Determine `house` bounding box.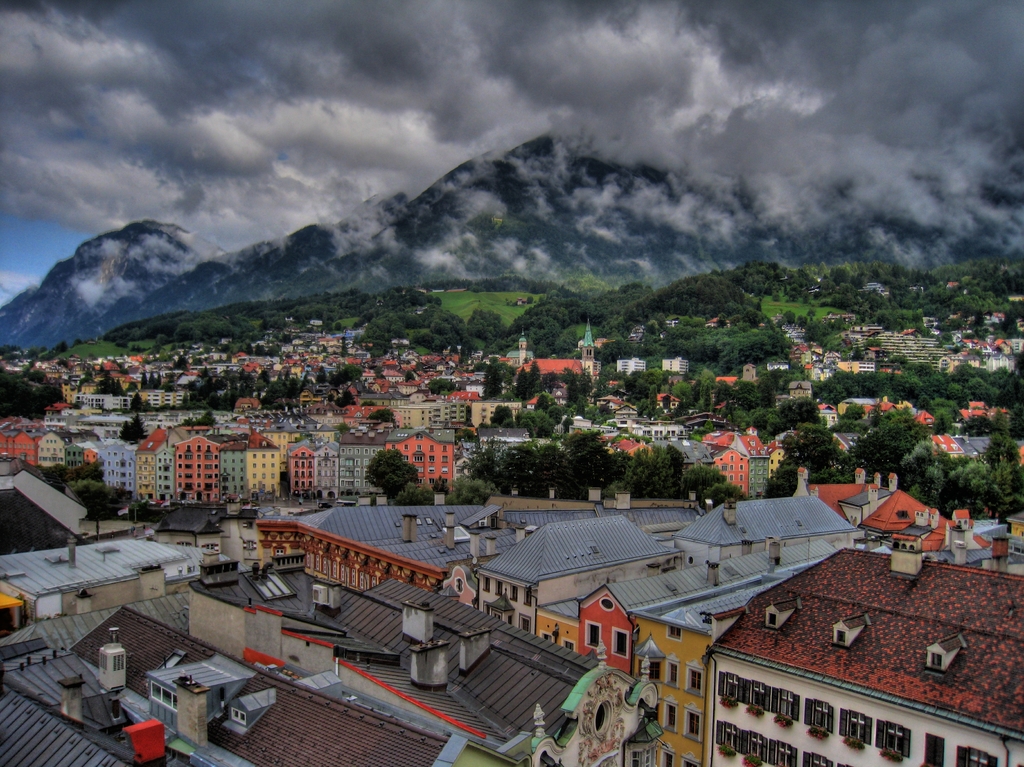
Determined: bbox=[0, 427, 42, 468].
